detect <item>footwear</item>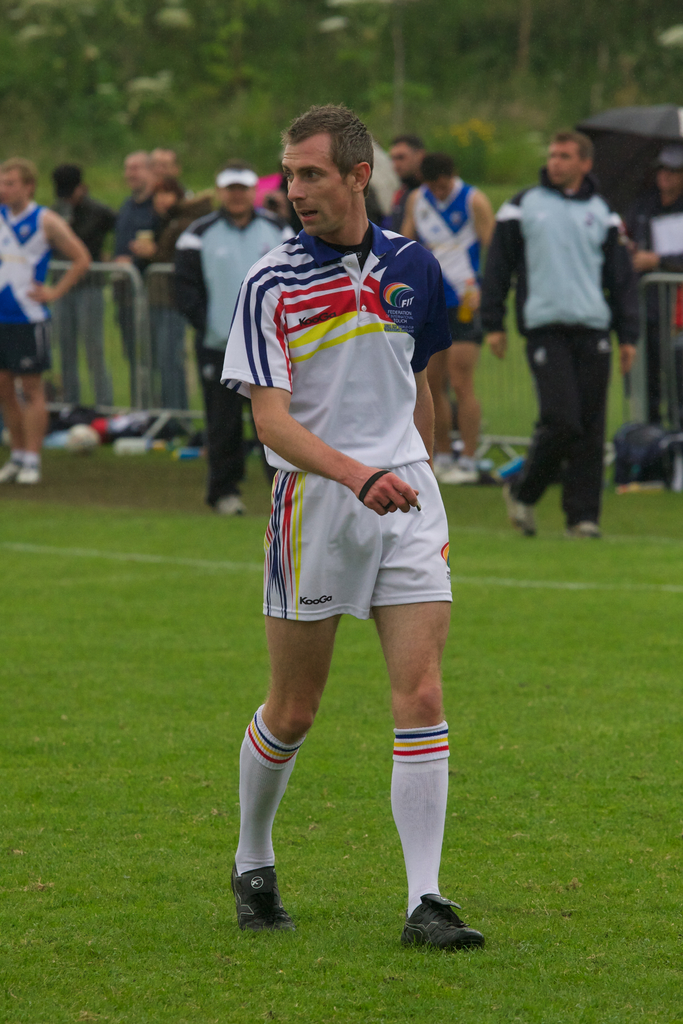
locate(565, 518, 604, 536)
